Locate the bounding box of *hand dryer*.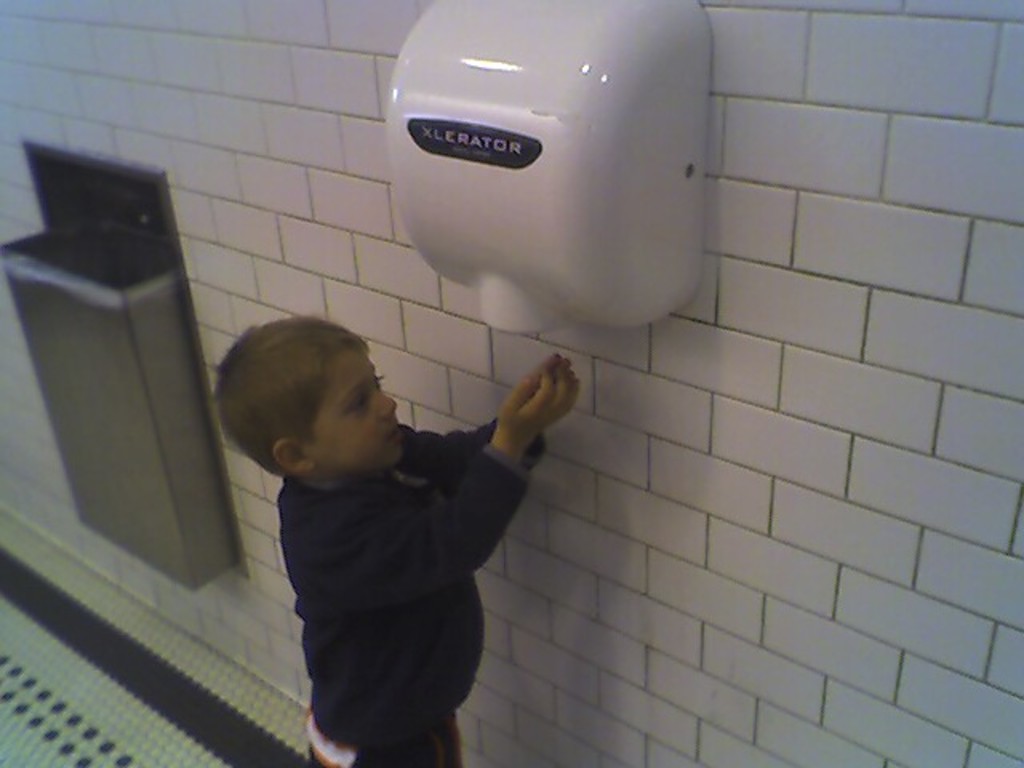
Bounding box: (387, 0, 714, 339).
